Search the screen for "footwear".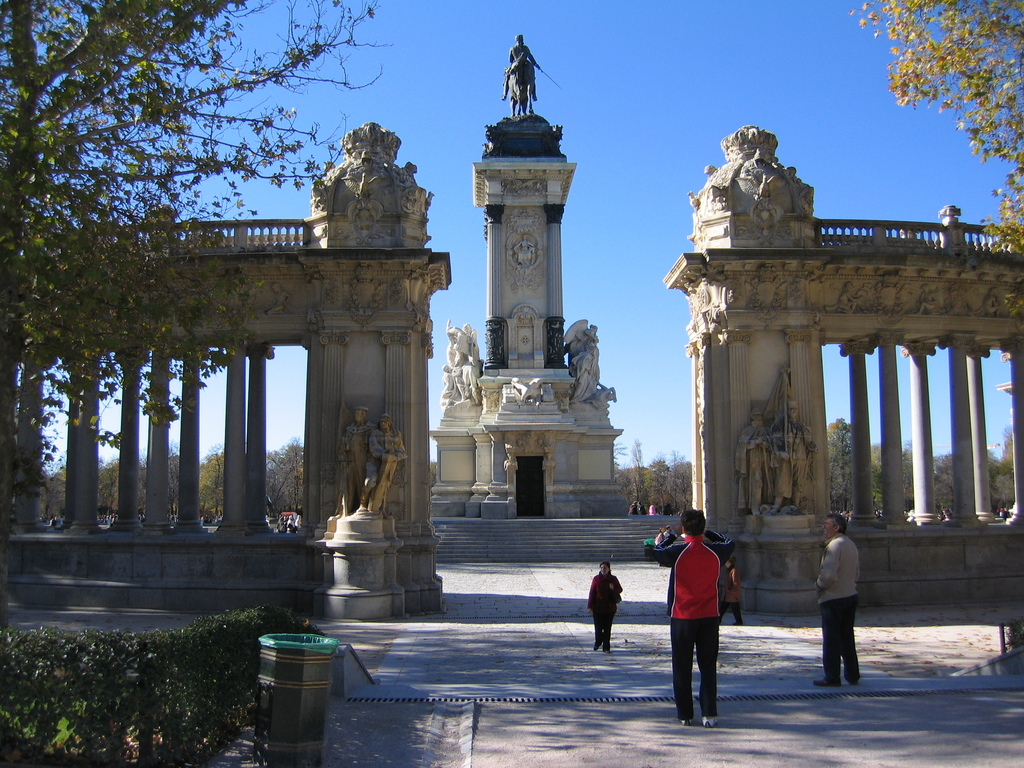
Found at Rect(594, 643, 602, 648).
